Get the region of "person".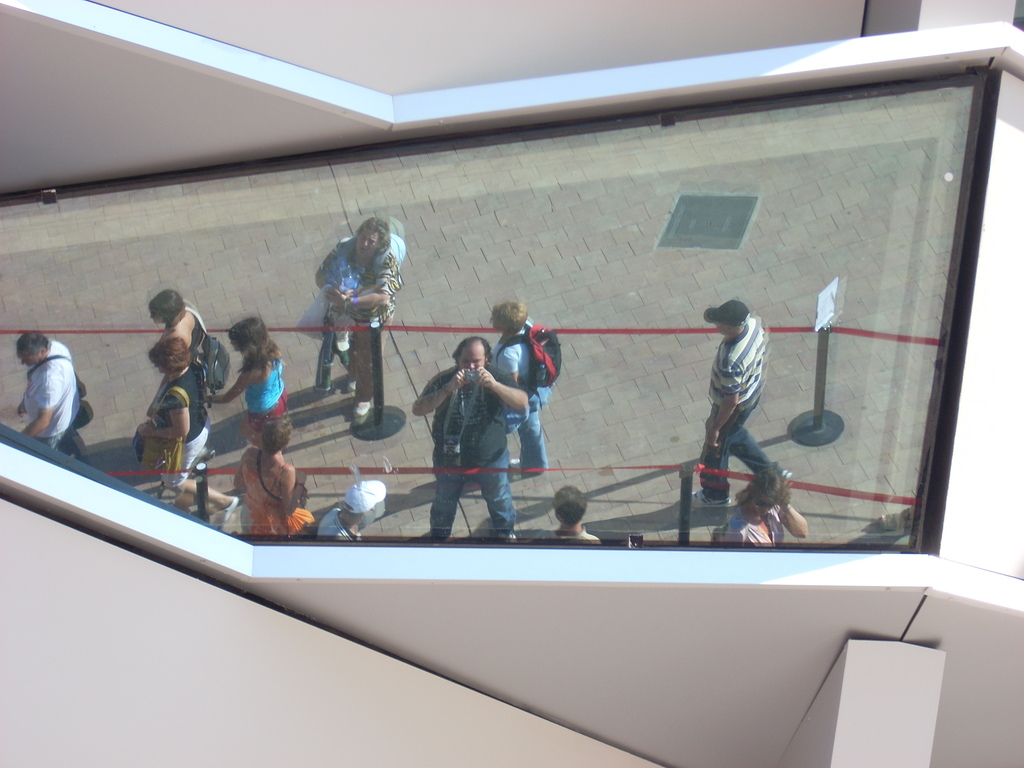
bbox=[486, 294, 559, 477].
